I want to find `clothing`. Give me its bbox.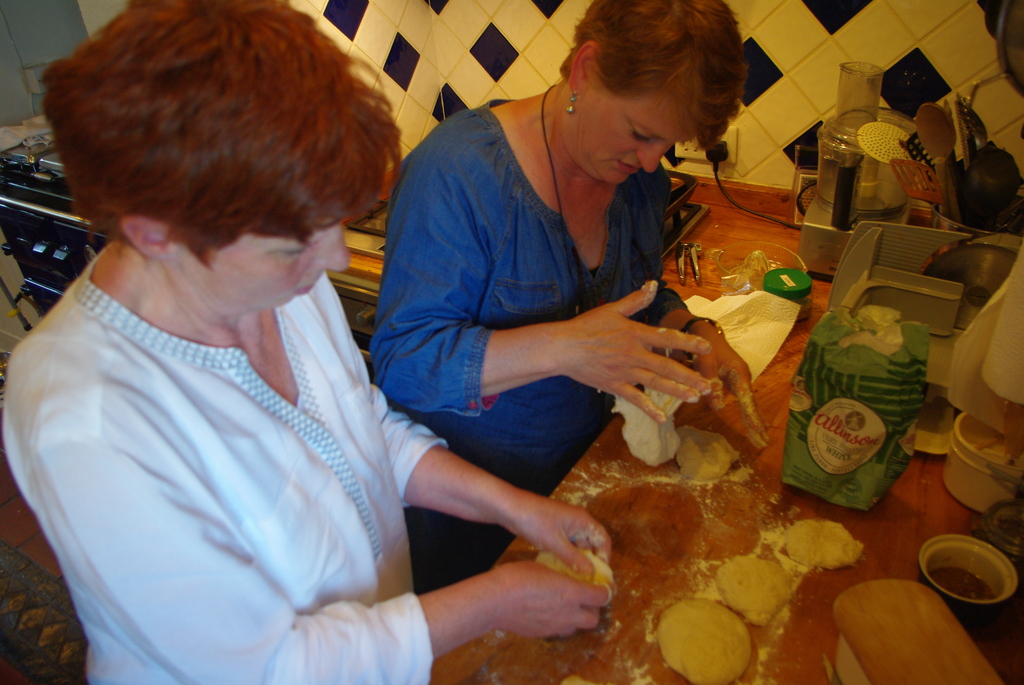
region(368, 95, 666, 580).
